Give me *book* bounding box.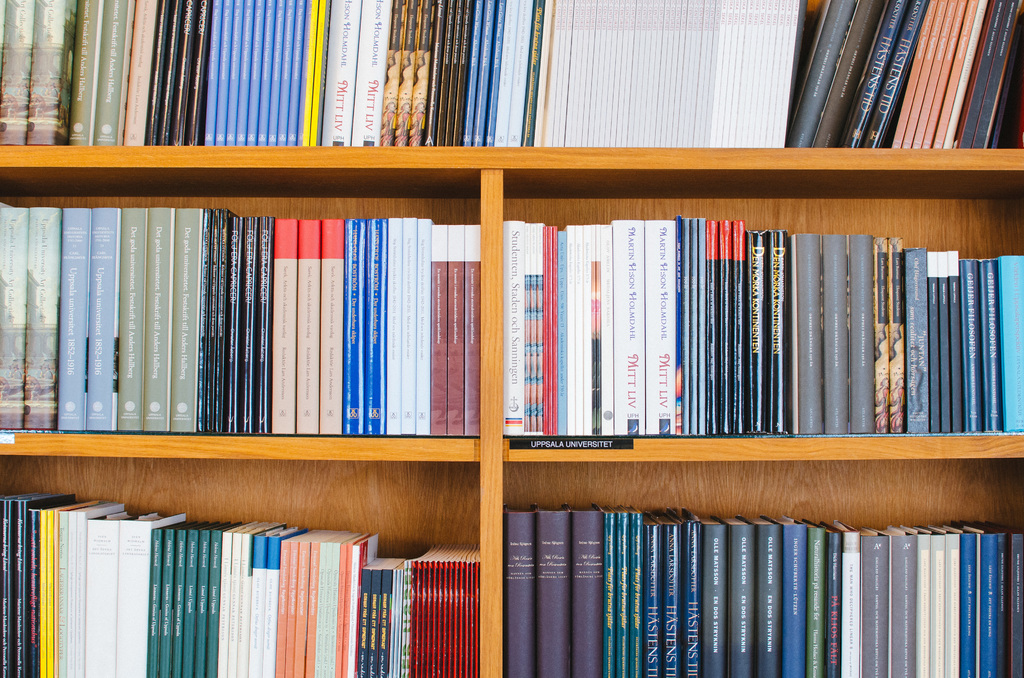
(x1=890, y1=531, x2=921, y2=673).
